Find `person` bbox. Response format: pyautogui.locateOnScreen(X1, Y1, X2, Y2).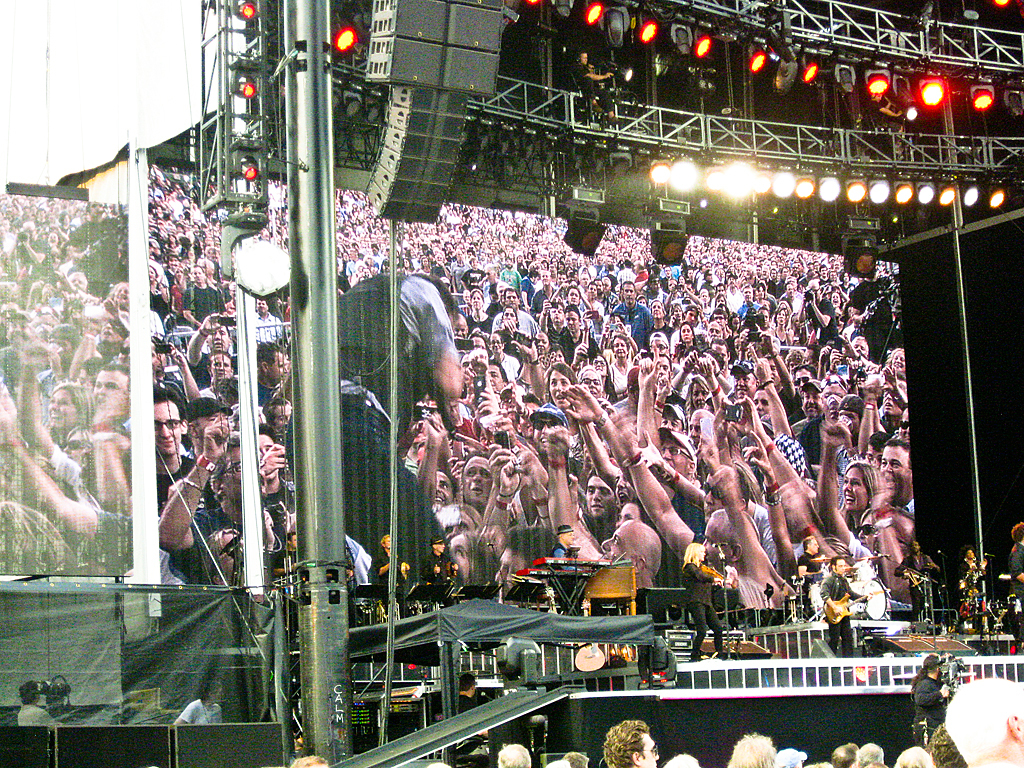
pyautogui.locateOnScreen(425, 540, 459, 578).
